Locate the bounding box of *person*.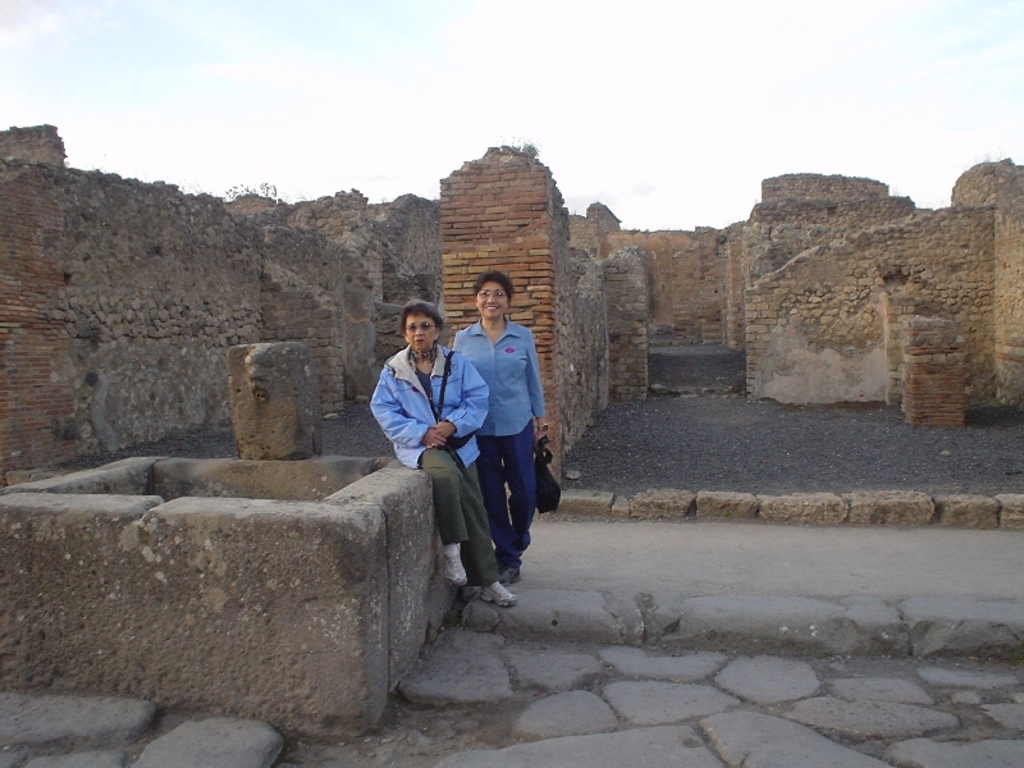
Bounding box: x1=365, y1=297, x2=513, y2=616.
